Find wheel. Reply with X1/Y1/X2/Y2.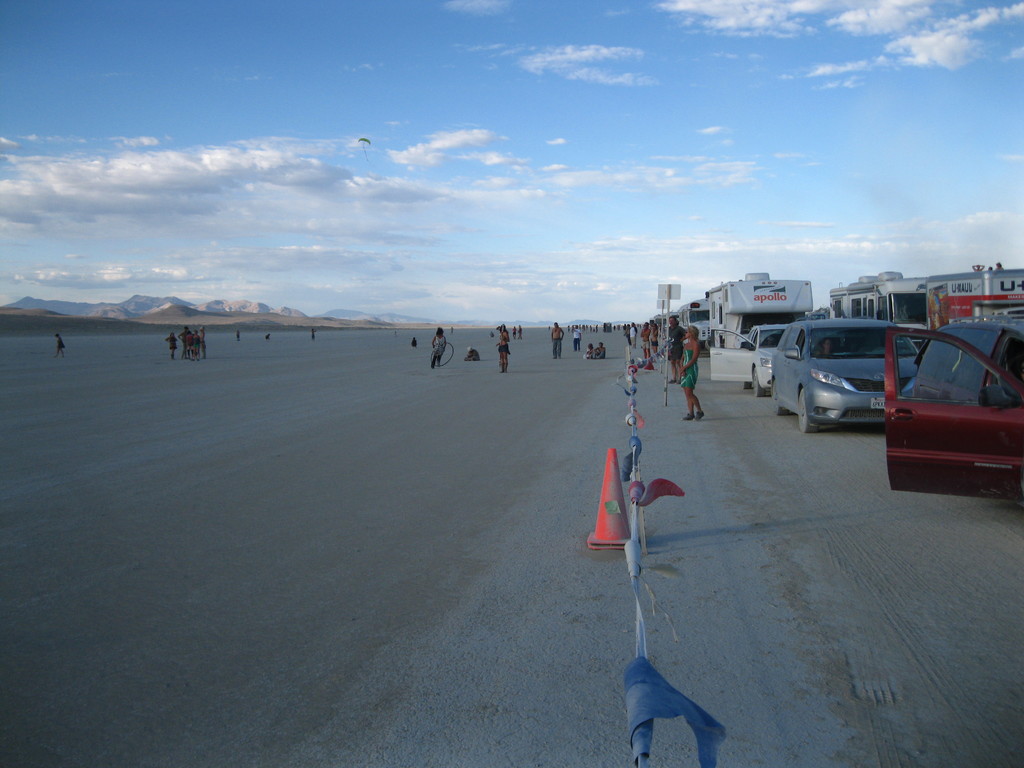
753/359/764/399.
